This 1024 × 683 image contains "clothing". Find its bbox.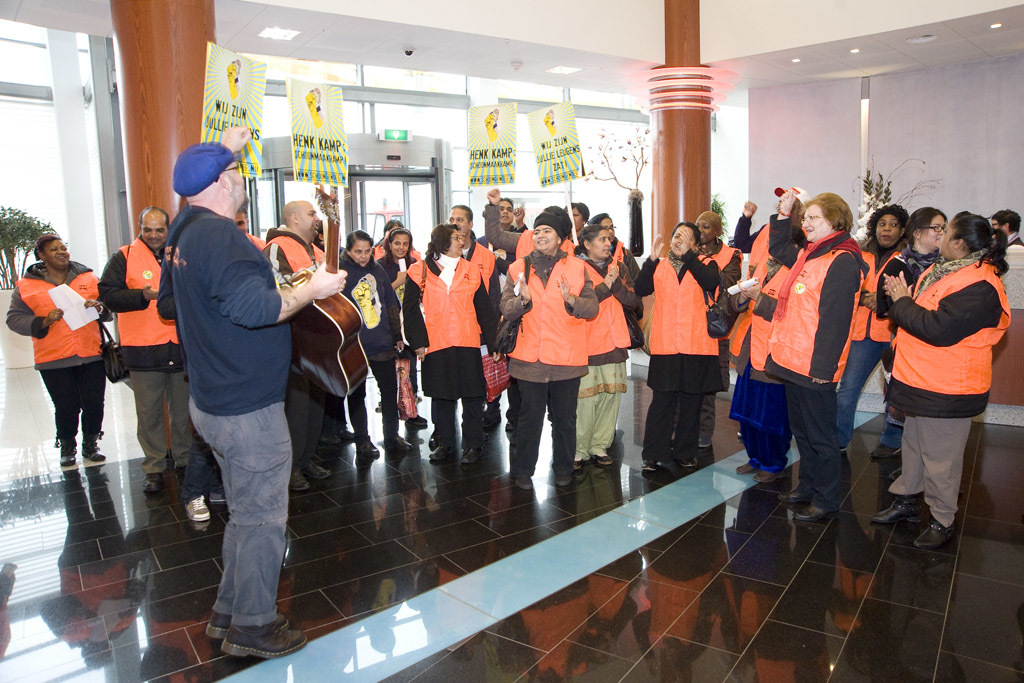
{"left": 841, "top": 228, "right": 898, "bottom": 435}.
